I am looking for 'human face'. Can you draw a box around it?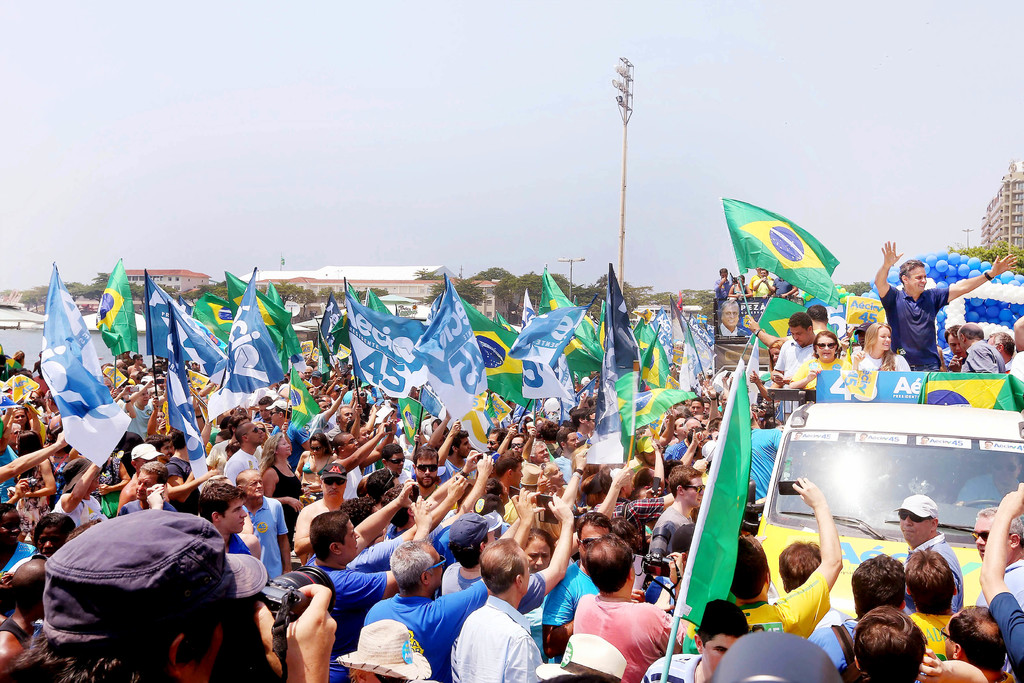
Sure, the bounding box is BBox(513, 547, 531, 596).
